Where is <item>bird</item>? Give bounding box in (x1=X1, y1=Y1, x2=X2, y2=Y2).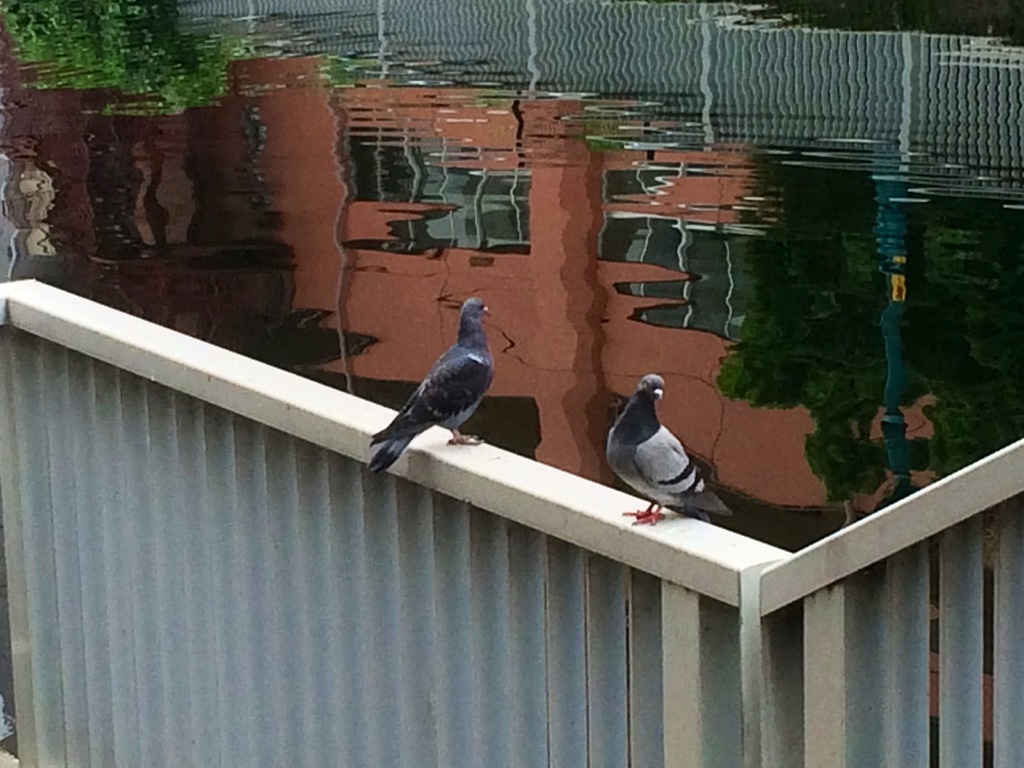
(x1=365, y1=301, x2=506, y2=468).
